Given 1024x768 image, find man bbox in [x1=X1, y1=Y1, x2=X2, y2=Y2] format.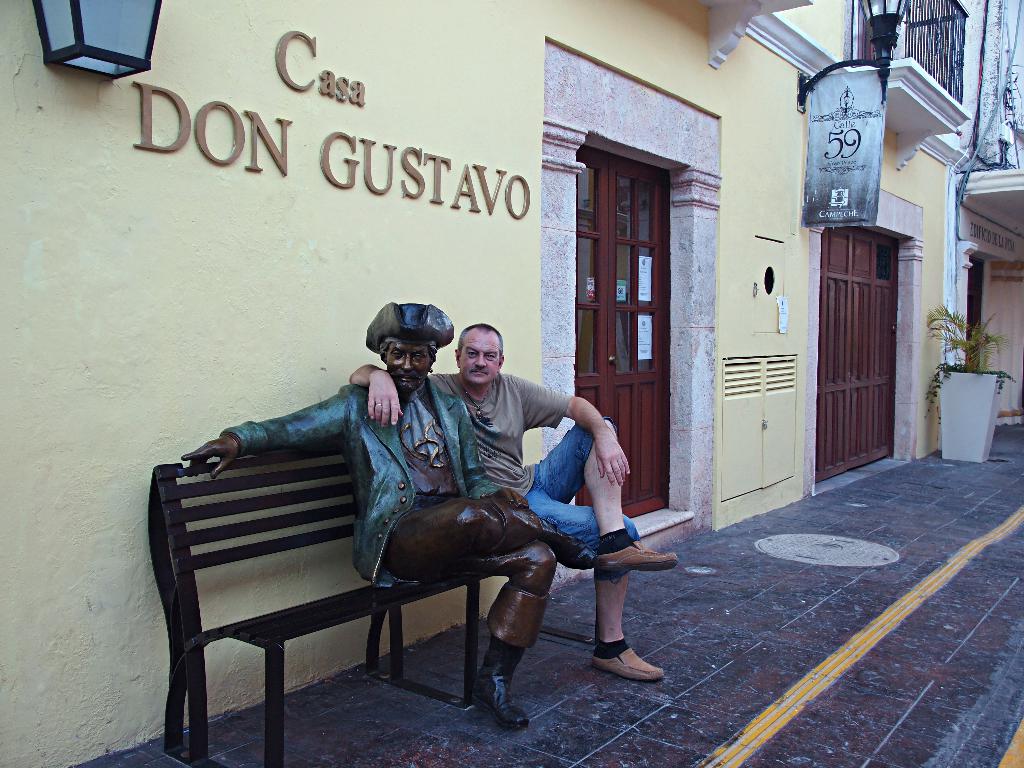
[x1=344, y1=318, x2=684, y2=687].
